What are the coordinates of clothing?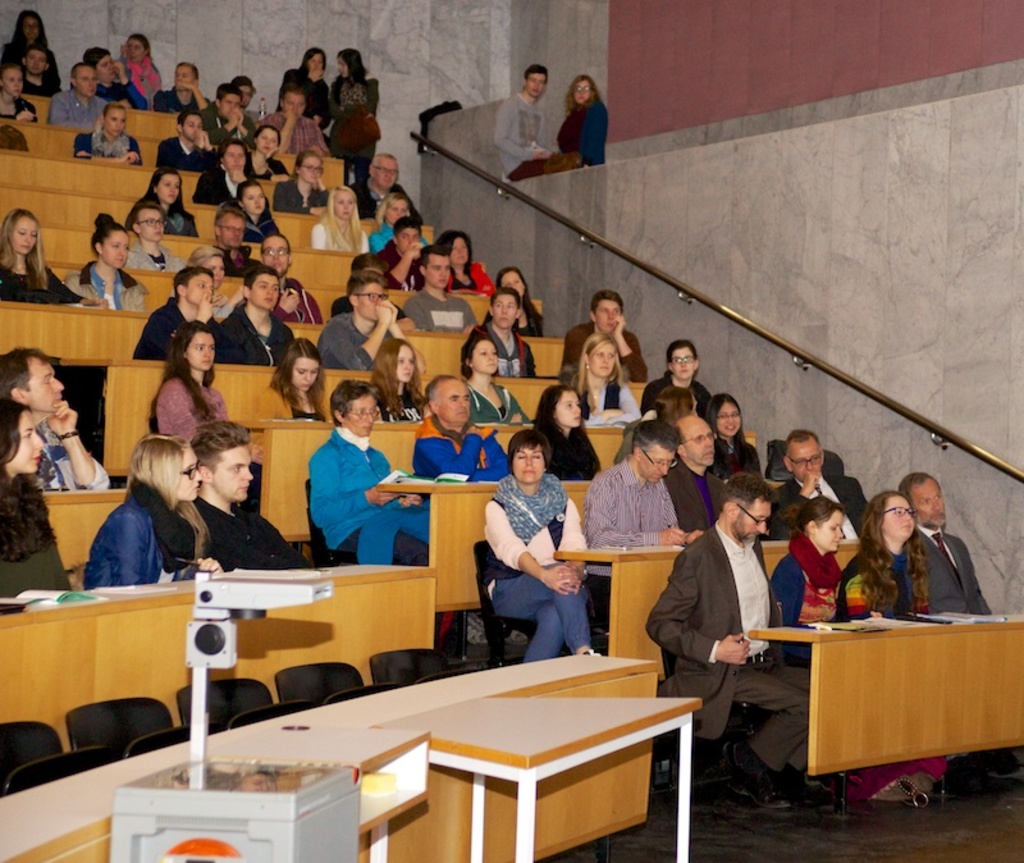
left=461, top=337, right=543, bottom=375.
